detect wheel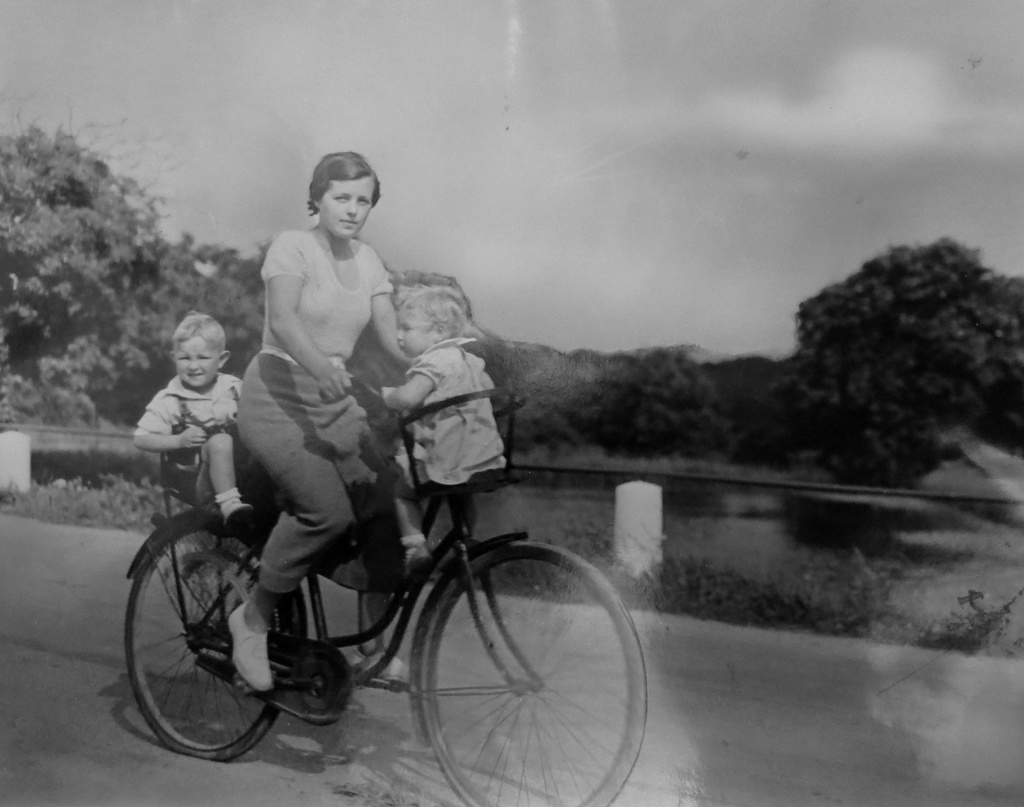
{"left": 119, "top": 519, "right": 280, "bottom": 760}
